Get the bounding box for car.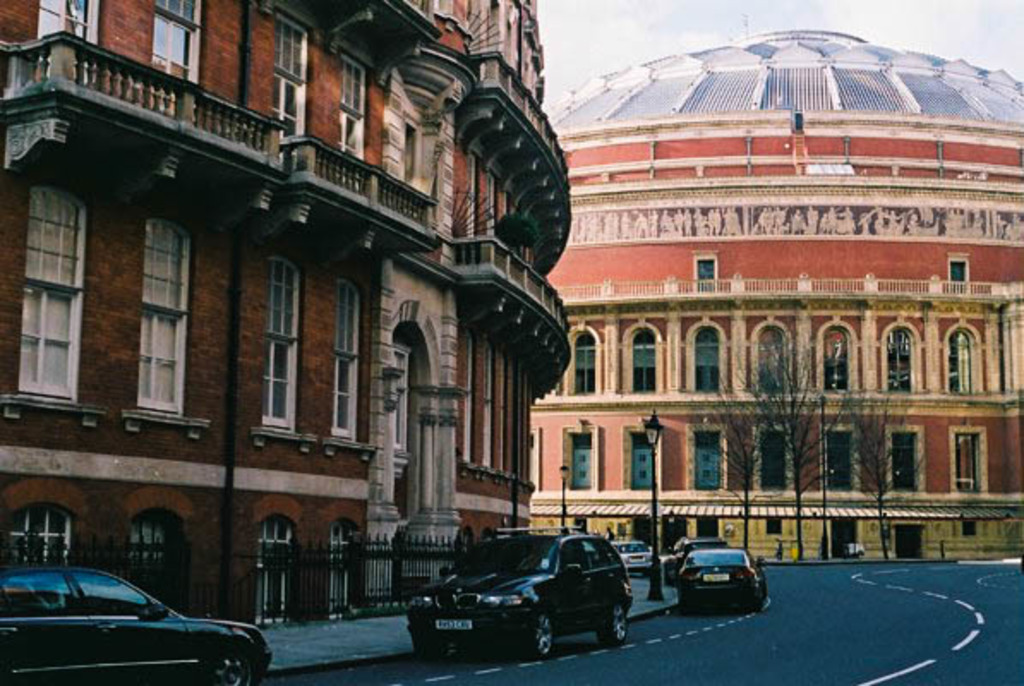
x1=660, y1=540, x2=731, y2=576.
